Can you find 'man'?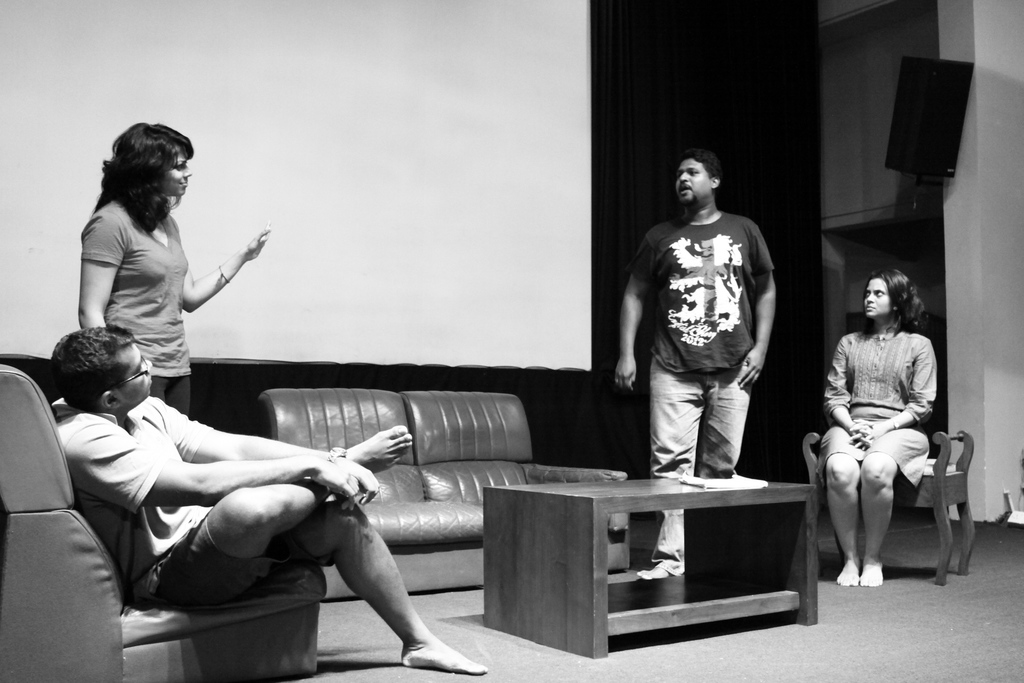
Yes, bounding box: crop(625, 142, 800, 536).
